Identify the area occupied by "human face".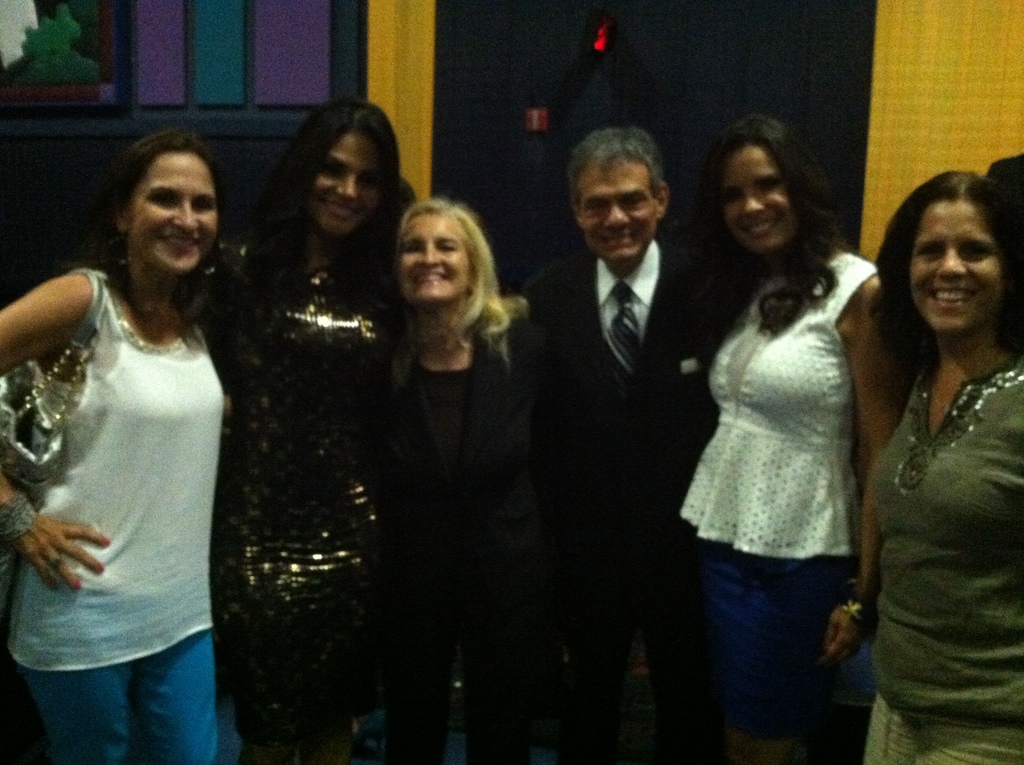
Area: box=[577, 156, 657, 271].
